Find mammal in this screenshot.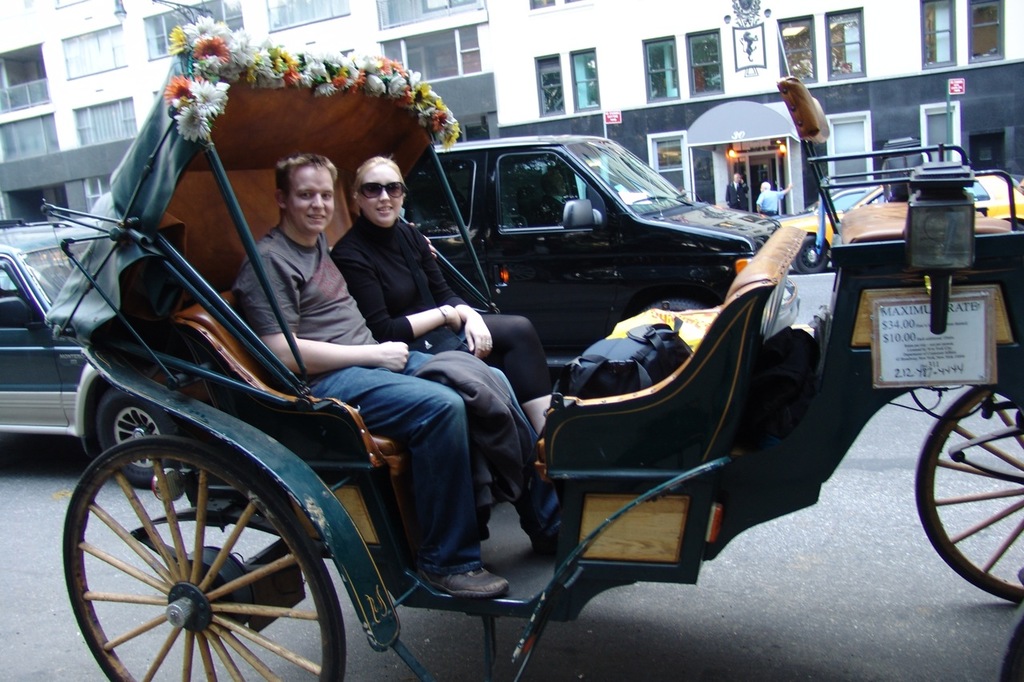
The bounding box for mammal is 754:180:789:217.
